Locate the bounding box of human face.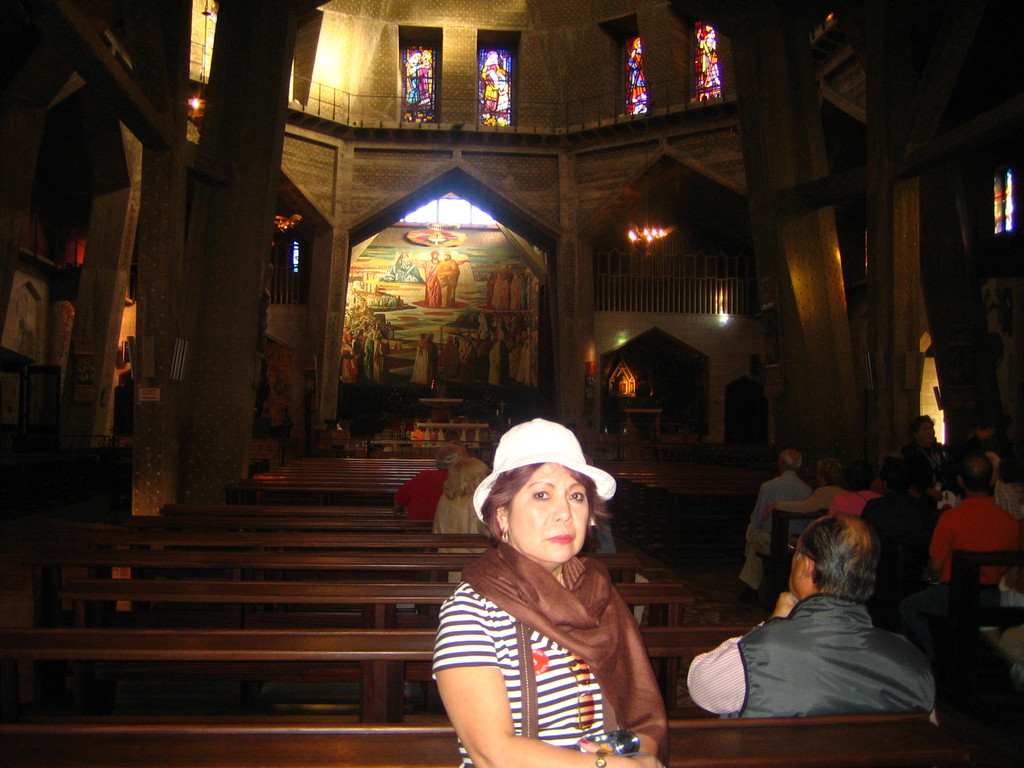
Bounding box: pyautogui.locateOnScreen(508, 462, 584, 559).
